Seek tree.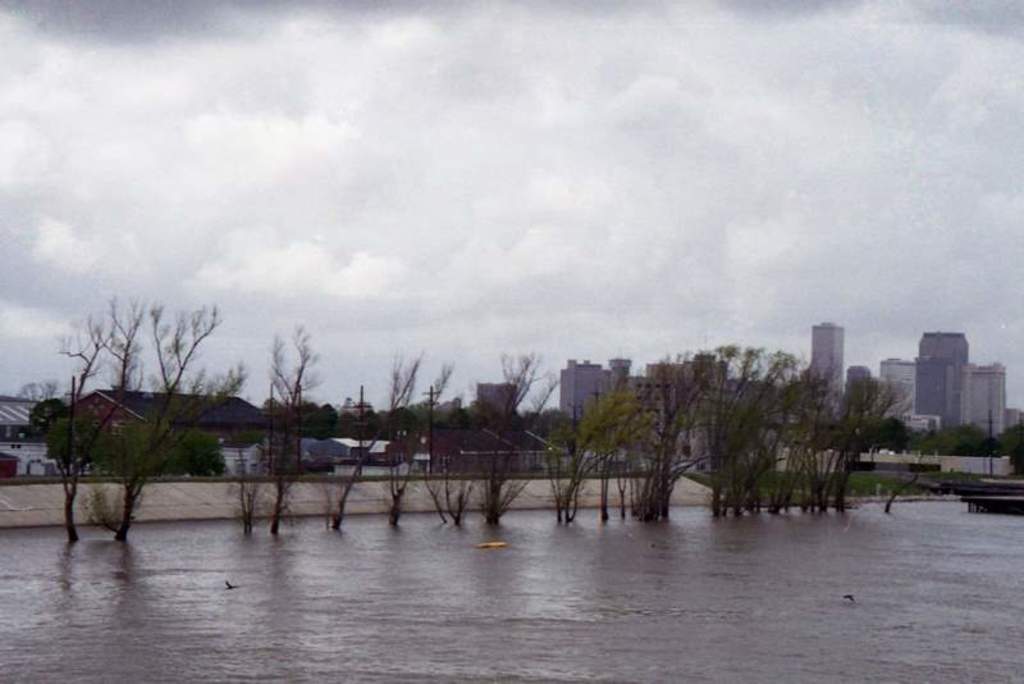
crop(337, 355, 415, 523).
